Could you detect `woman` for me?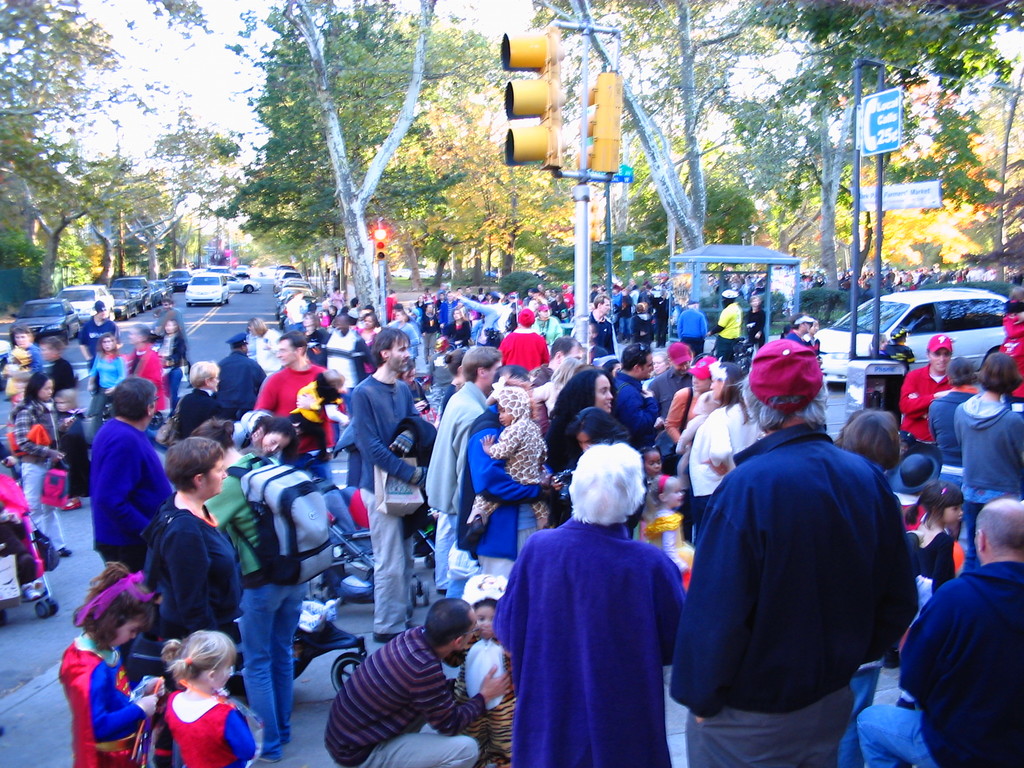
Detection result: bbox(234, 410, 296, 458).
